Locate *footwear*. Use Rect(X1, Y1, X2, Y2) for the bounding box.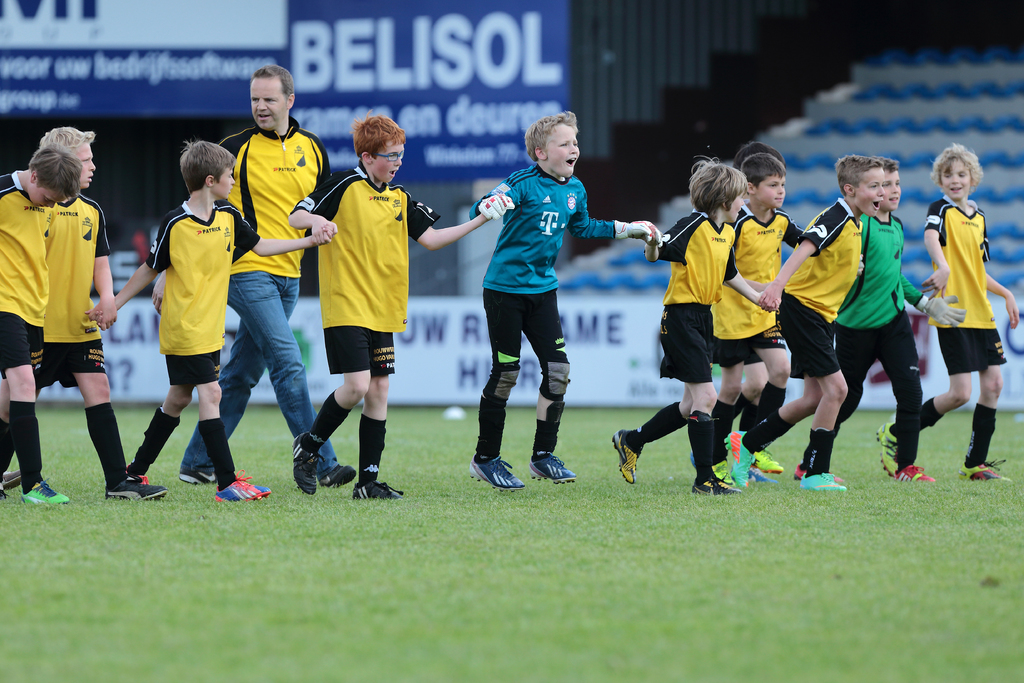
Rect(177, 467, 221, 486).
